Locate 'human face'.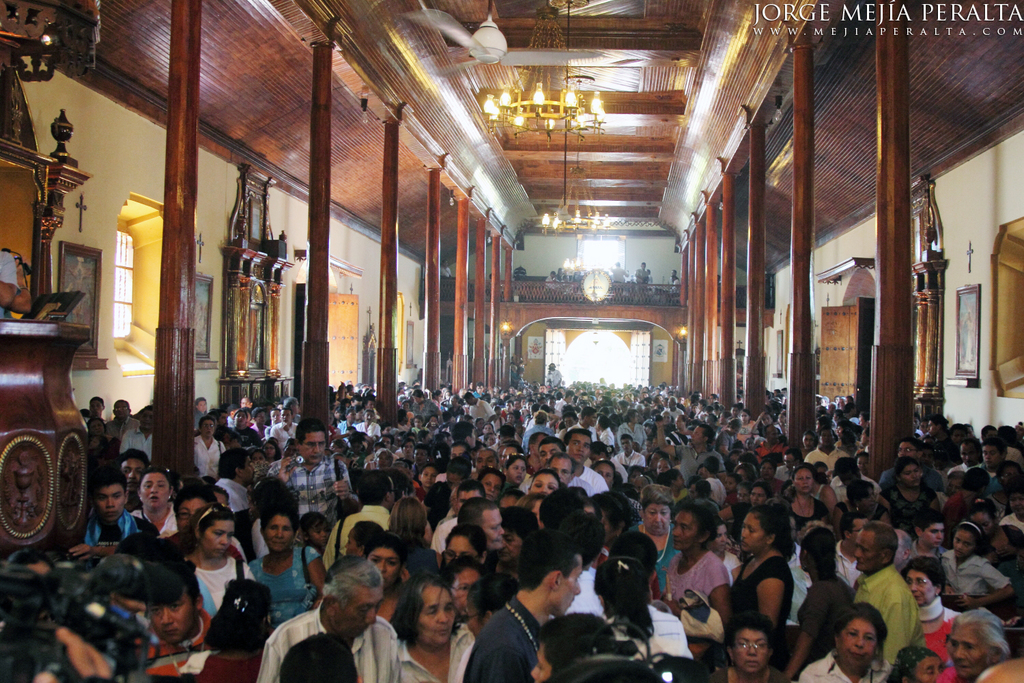
Bounding box: 854 529 881 572.
